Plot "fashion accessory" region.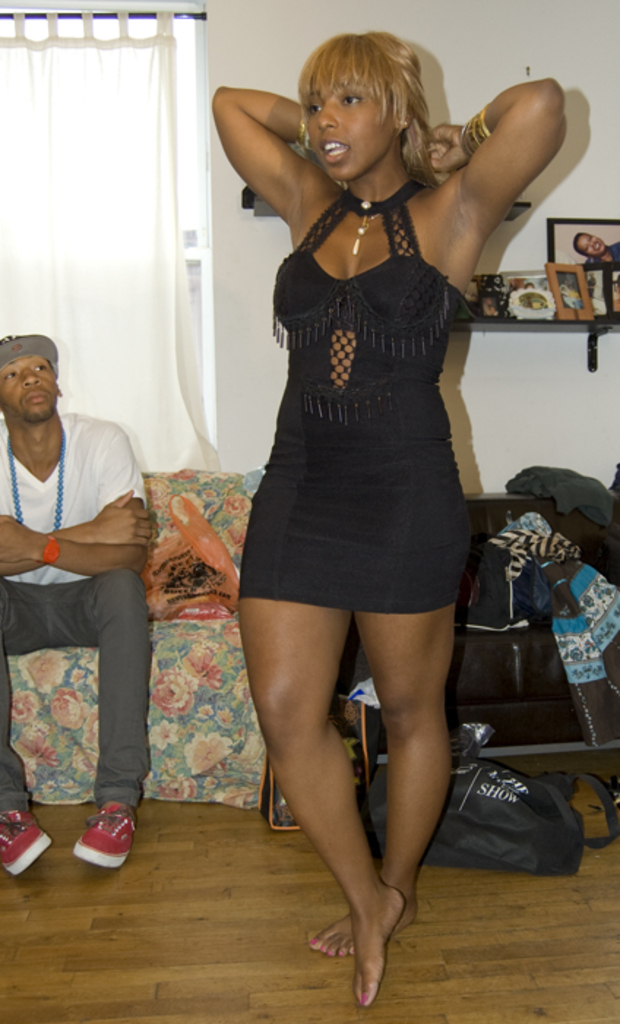
Plotted at bbox=[295, 108, 309, 148].
